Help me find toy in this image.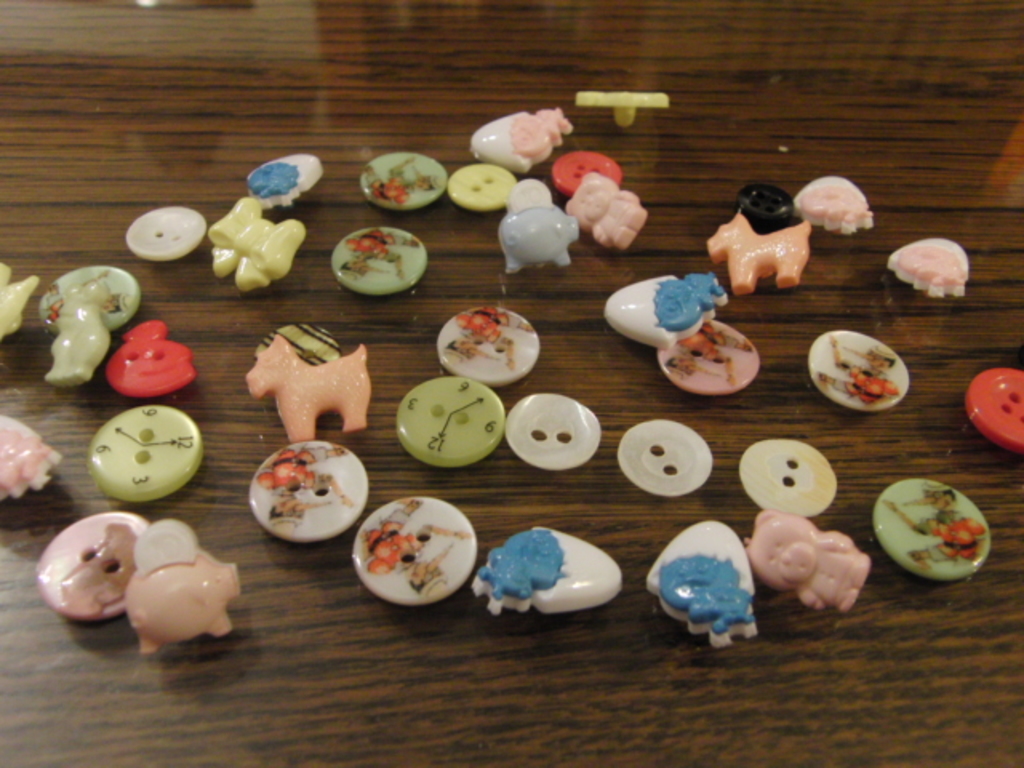
Found it: bbox=(790, 178, 870, 237).
